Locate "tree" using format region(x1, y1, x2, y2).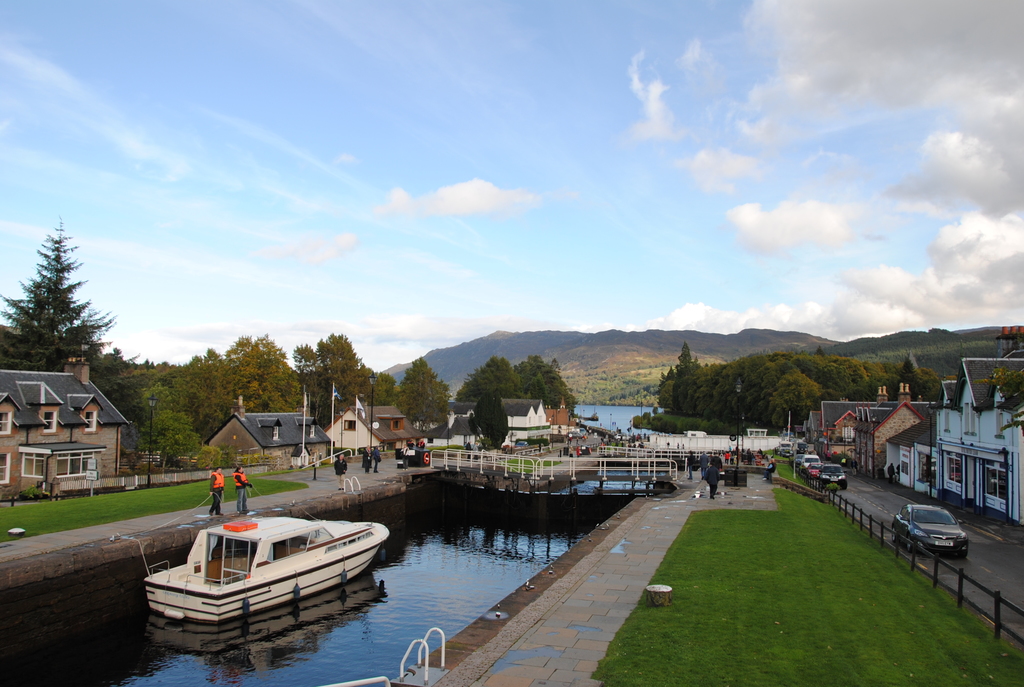
region(386, 310, 812, 417).
